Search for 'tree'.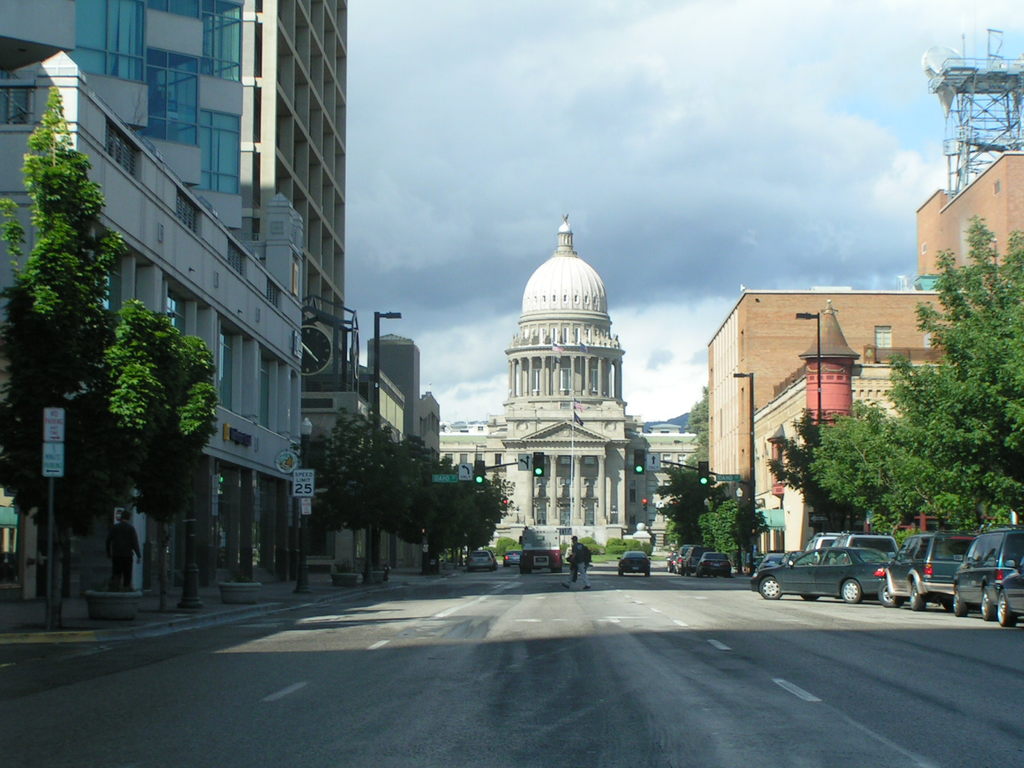
Found at crop(807, 211, 1023, 533).
